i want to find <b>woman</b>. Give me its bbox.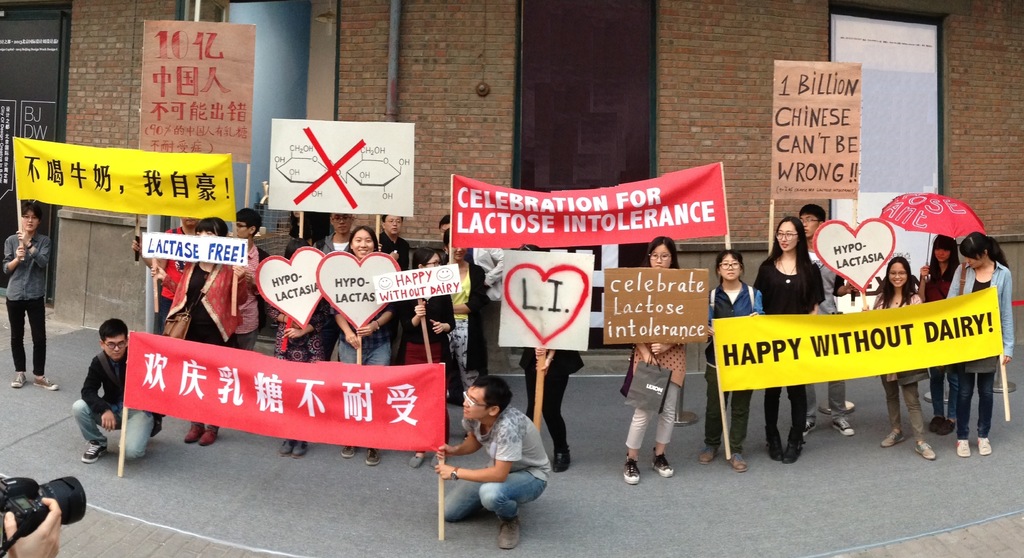
box(695, 251, 767, 468).
